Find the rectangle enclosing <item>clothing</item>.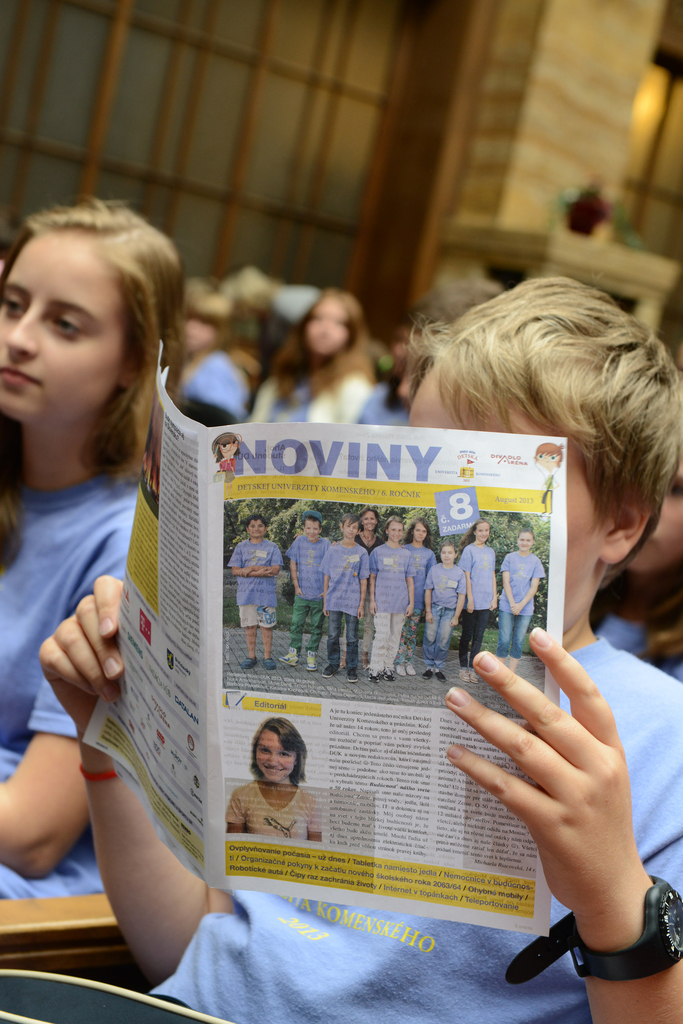
select_region(499, 543, 549, 654).
